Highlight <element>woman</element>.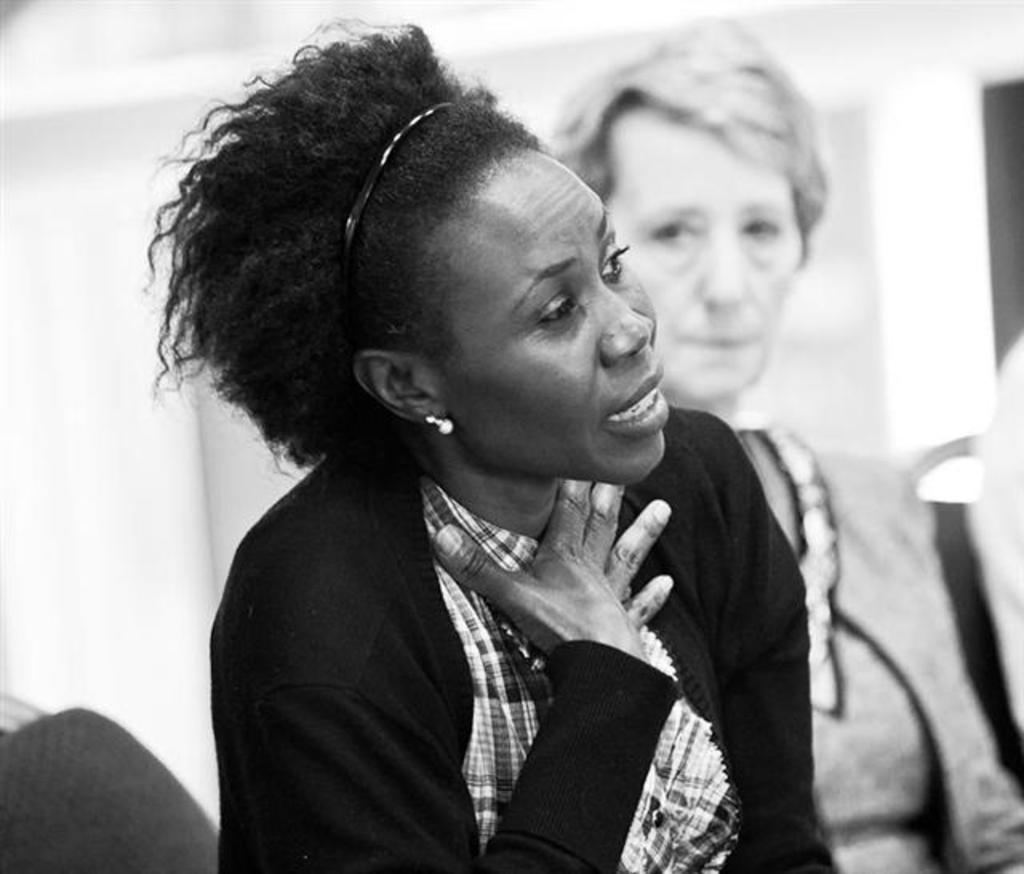
Highlighted region: [left=538, top=16, right=1022, bottom=872].
